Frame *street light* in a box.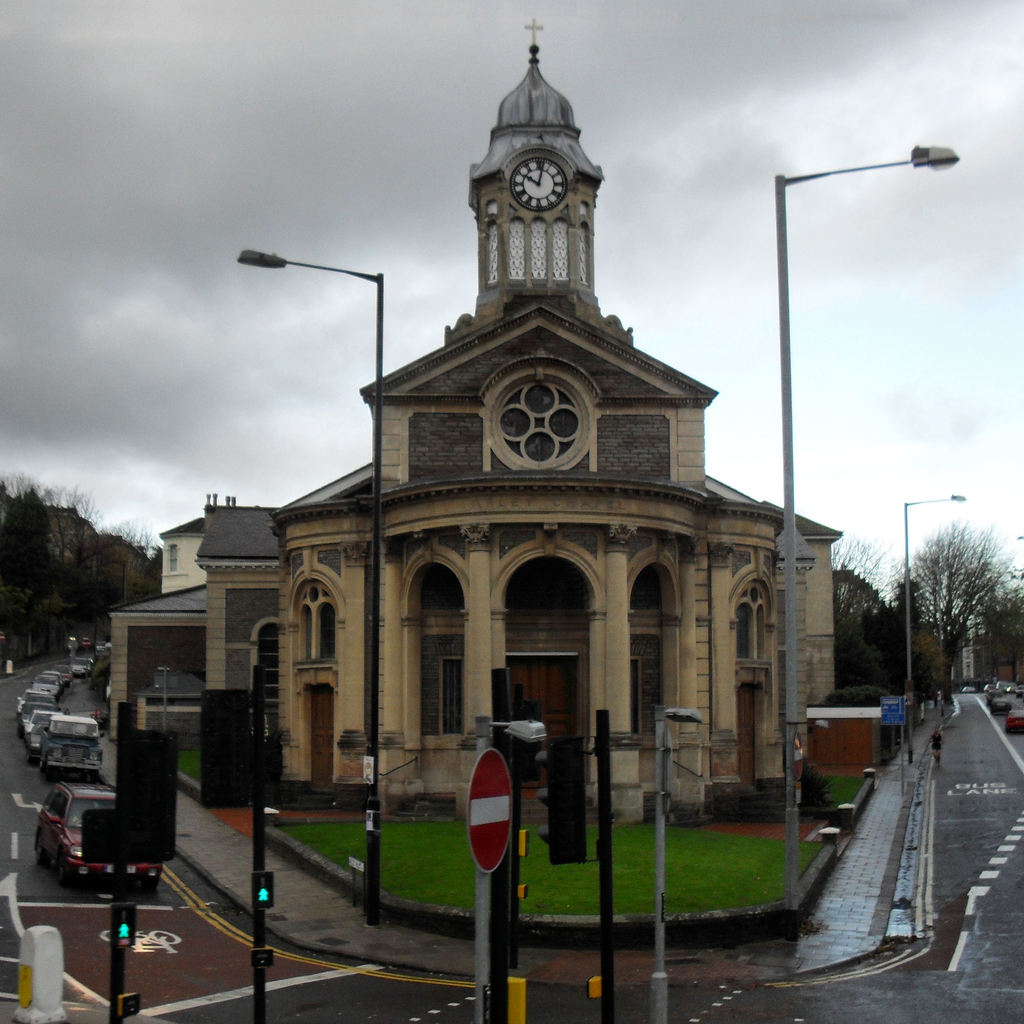
BBox(650, 707, 700, 1015).
